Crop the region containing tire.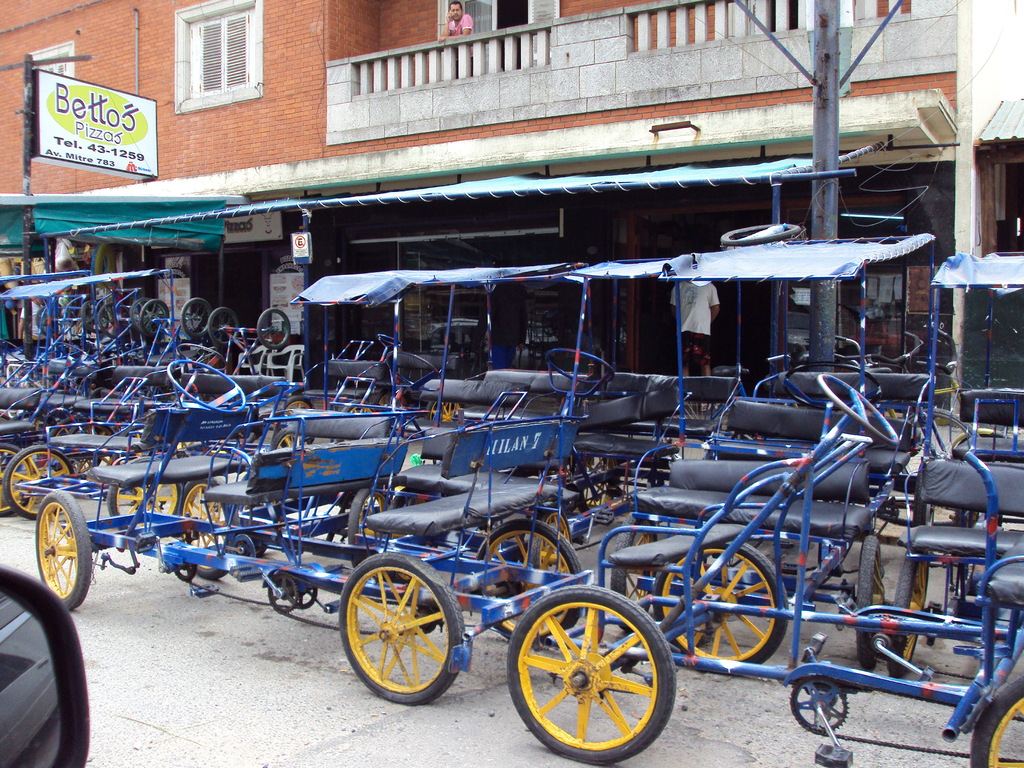
Crop region: Rect(888, 549, 926, 678).
